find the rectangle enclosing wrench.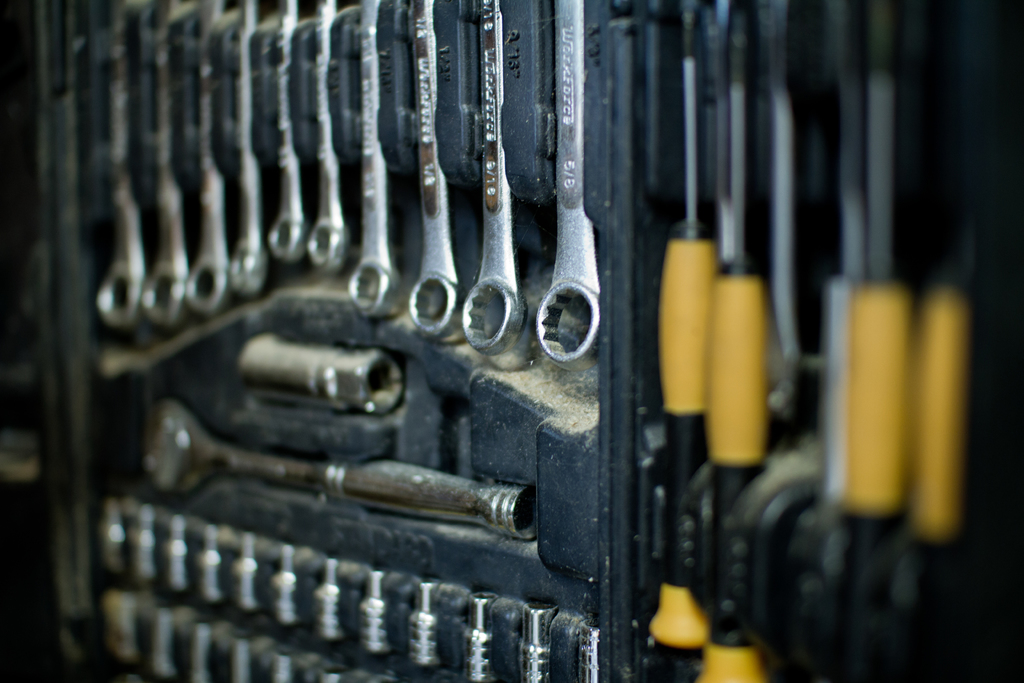
[x1=228, y1=0, x2=264, y2=293].
